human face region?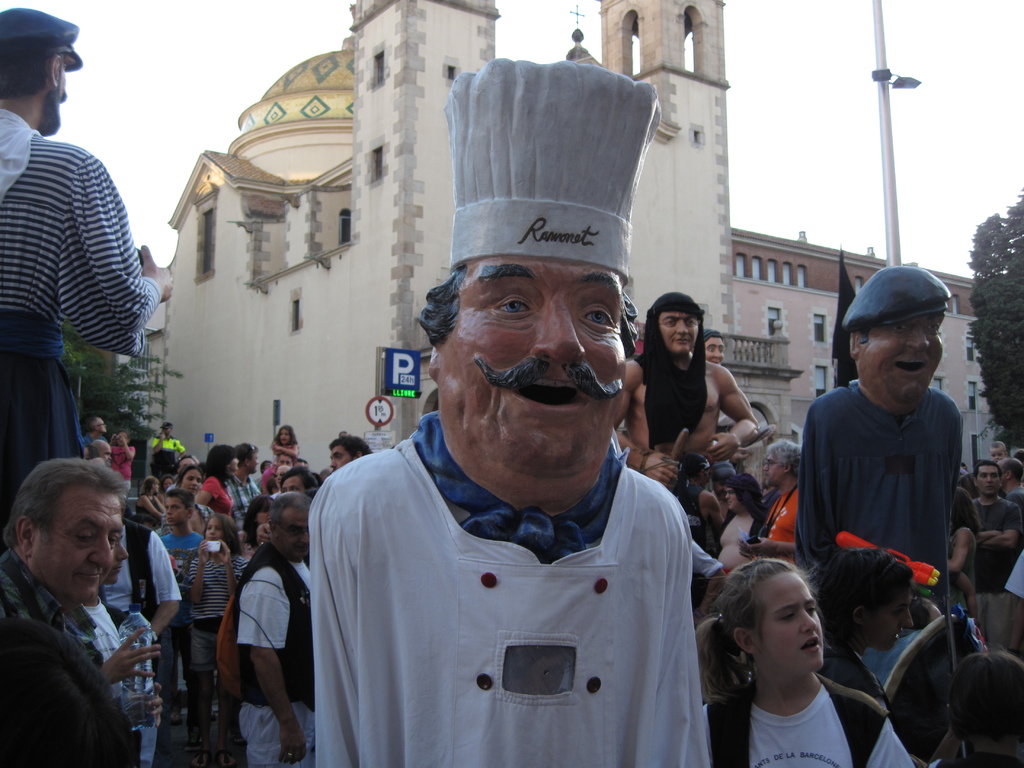
select_region(867, 595, 909, 650)
